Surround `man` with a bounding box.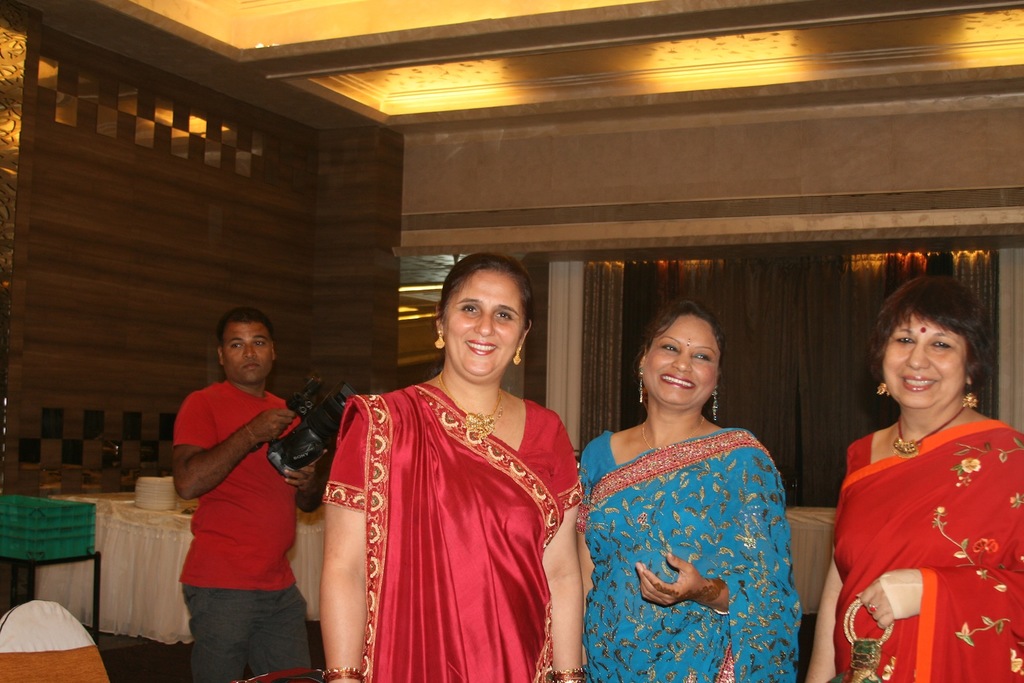
(left=144, top=252, right=300, bottom=682).
